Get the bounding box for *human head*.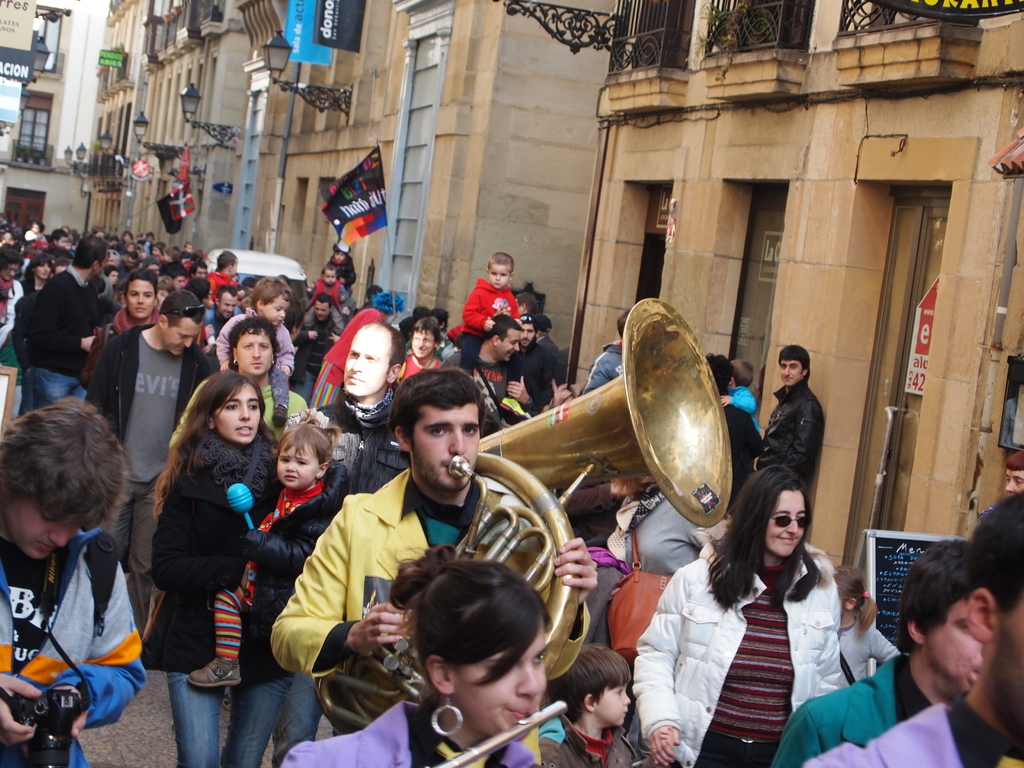
341,322,406,397.
